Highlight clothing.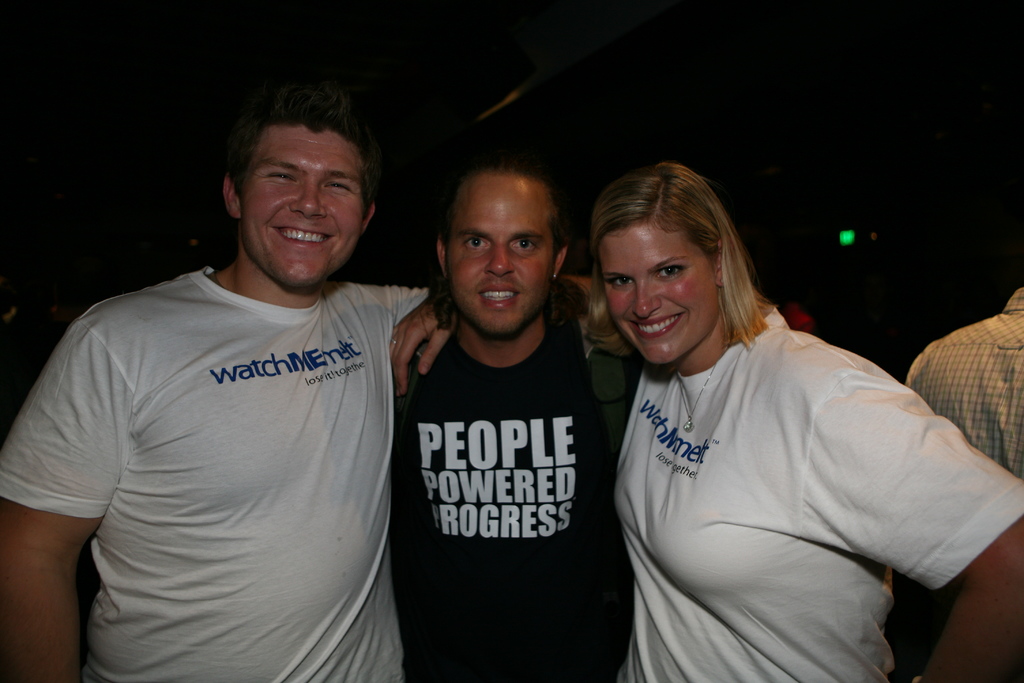
Highlighted region: bbox=[388, 294, 636, 682].
